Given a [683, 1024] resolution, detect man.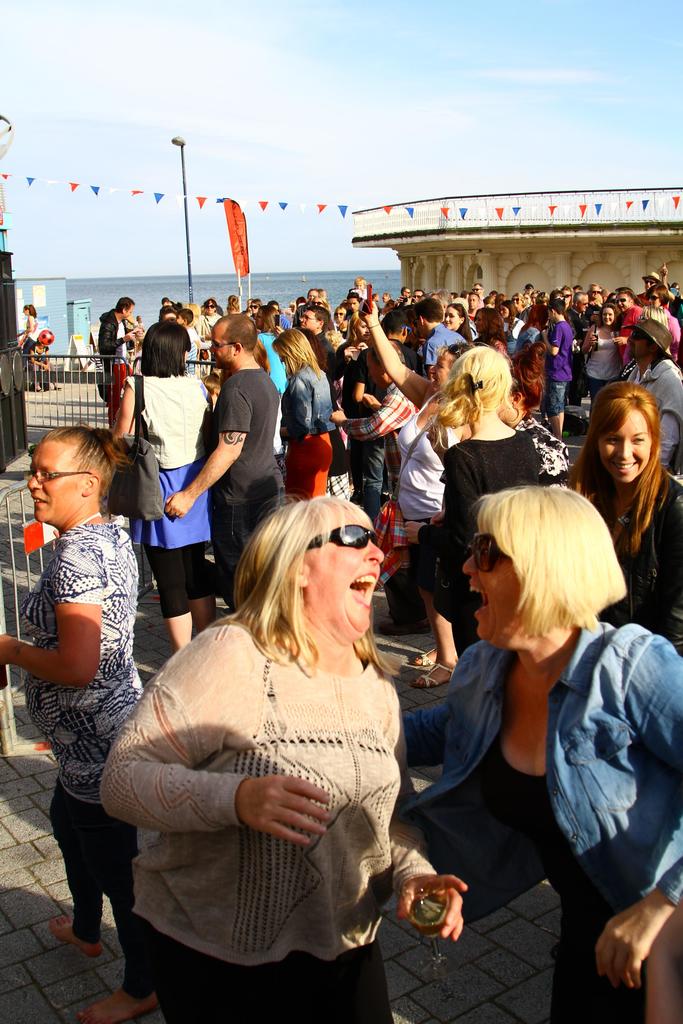
rect(357, 309, 425, 522).
